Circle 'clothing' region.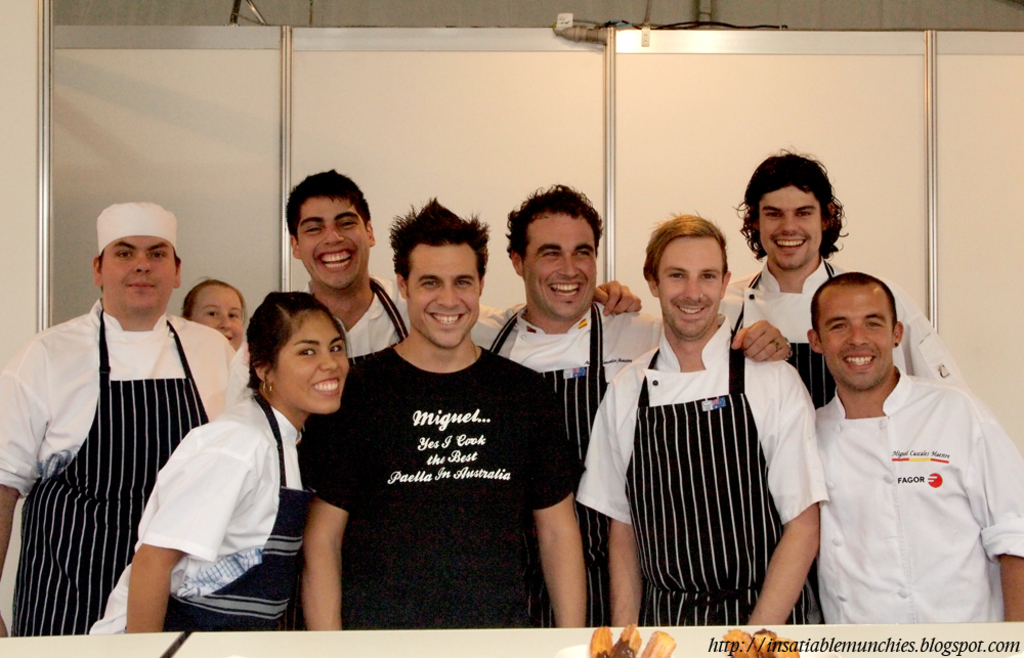
Region: <region>573, 310, 833, 629</region>.
